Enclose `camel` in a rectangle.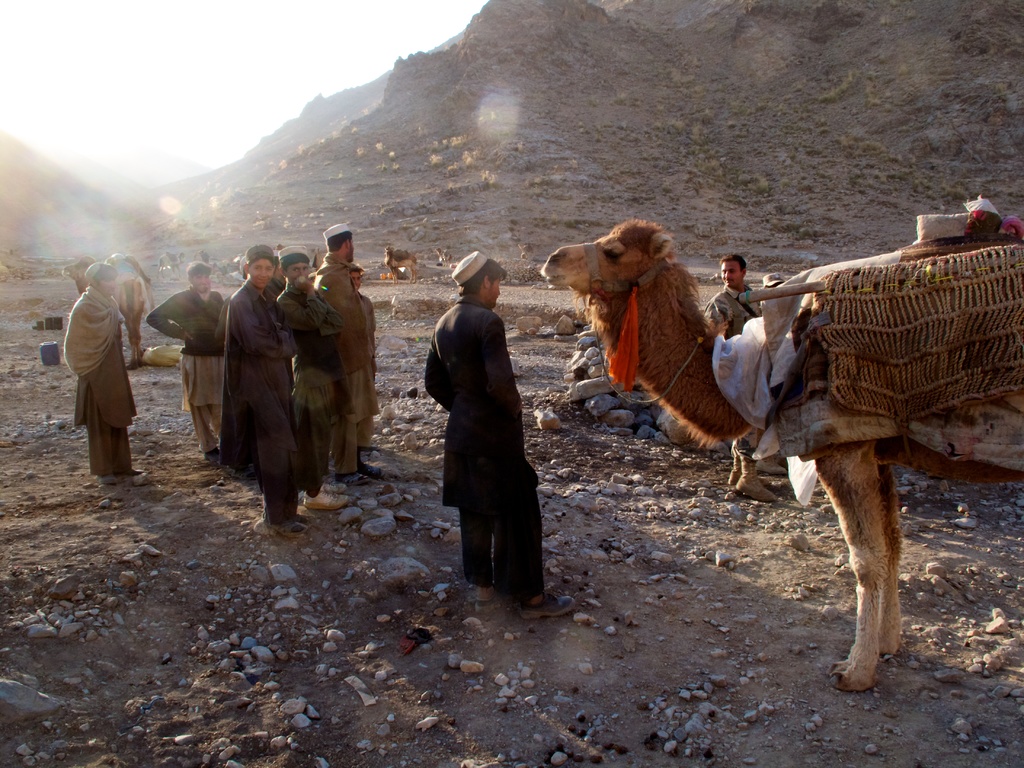
536/211/1023/695.
